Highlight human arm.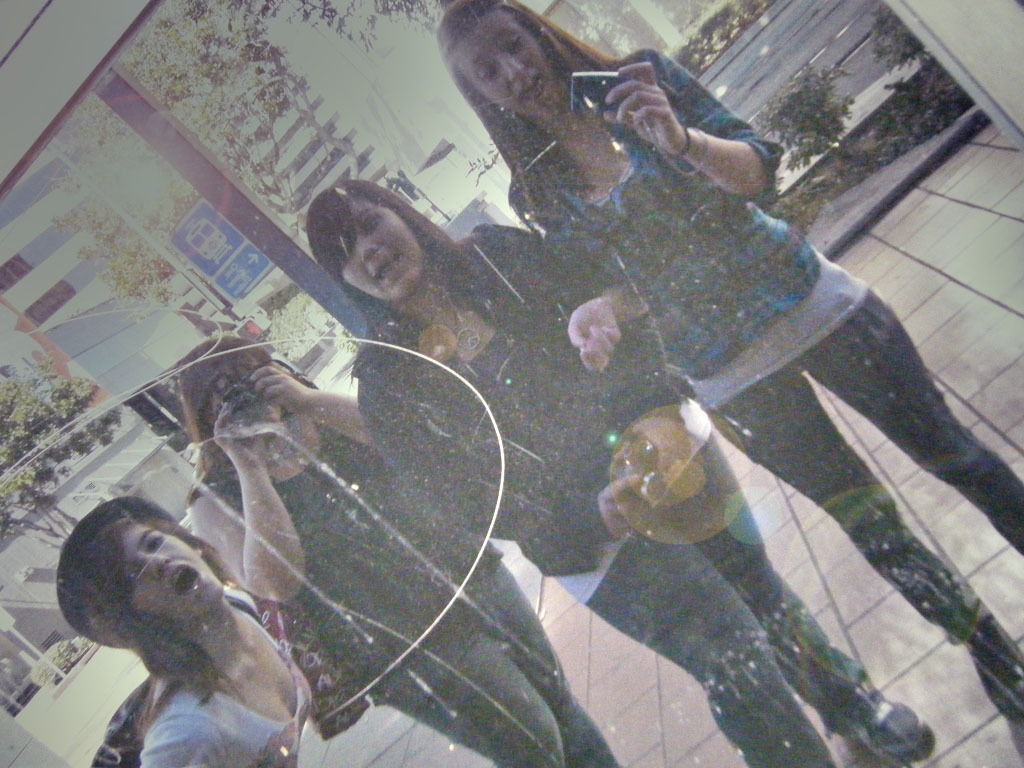
Highlighted region: 190 404 300 602.
